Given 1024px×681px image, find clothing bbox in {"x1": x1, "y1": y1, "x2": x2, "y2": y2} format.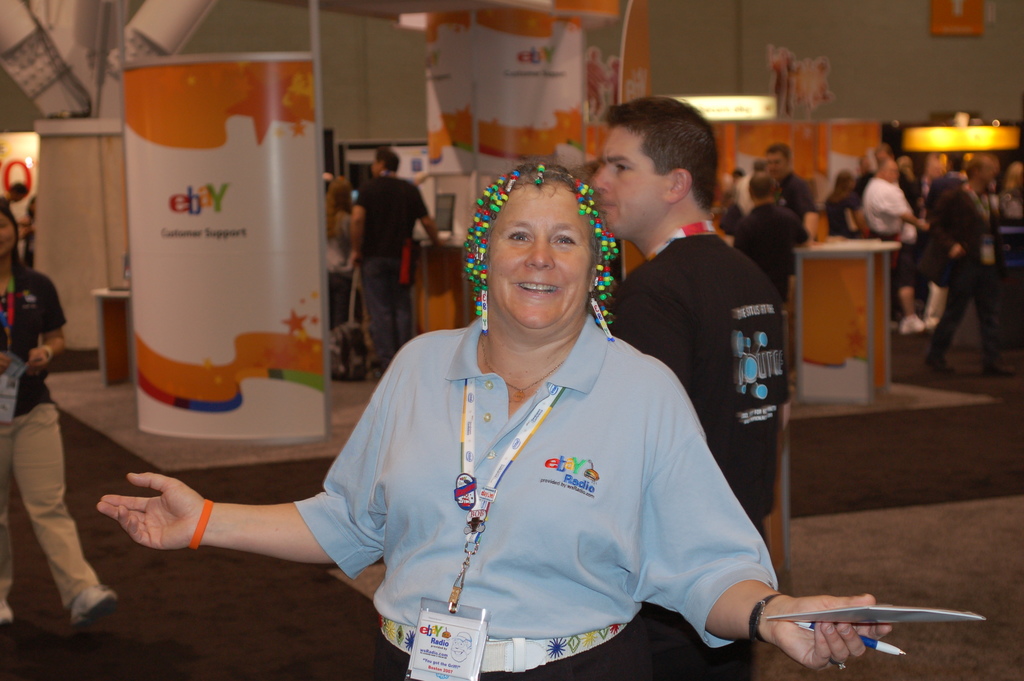
{"x1": 0, "y1": 262, "x2": 102, "y2": 616}.
